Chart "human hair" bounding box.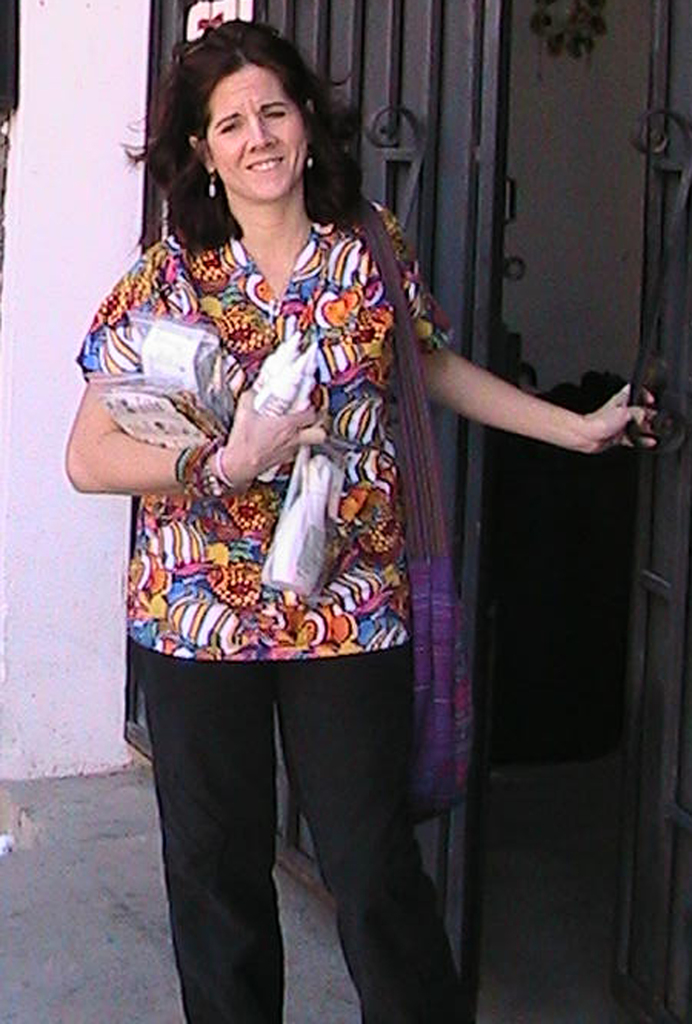
Charted: Rect(147, 31, 307, 258).
